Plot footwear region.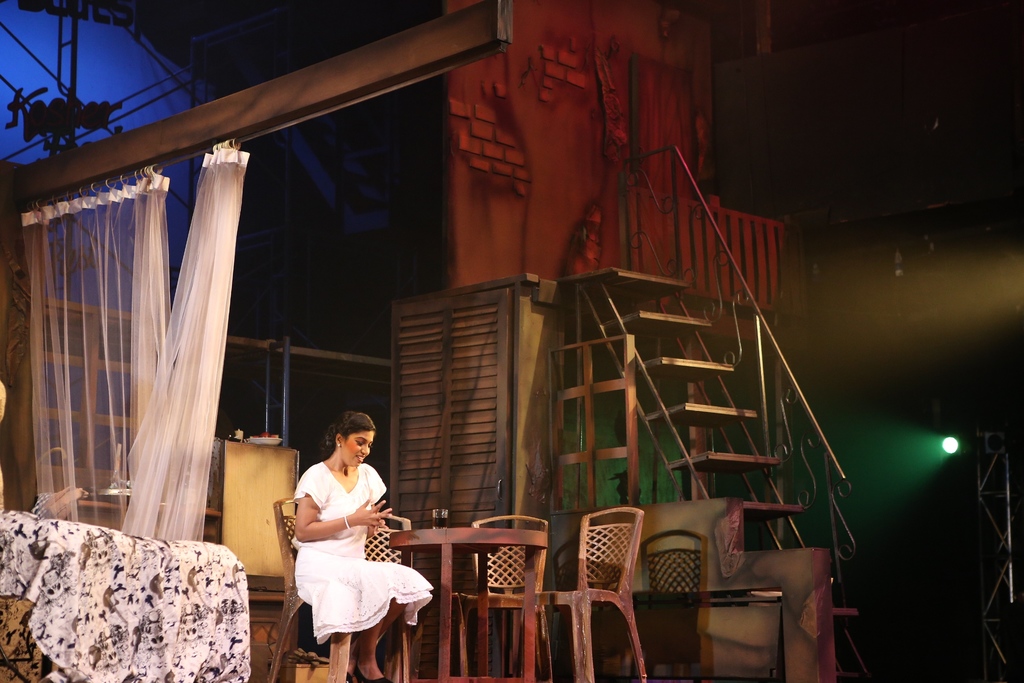
Plotted at 355, 666, 396, 682.
